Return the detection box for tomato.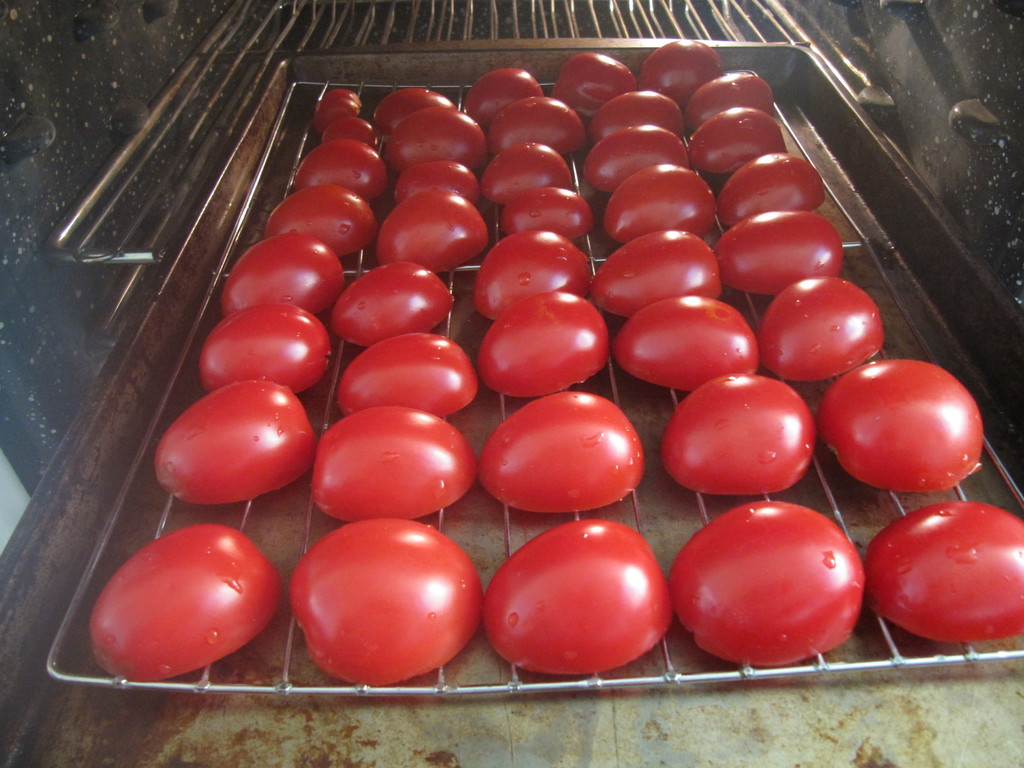
465 67 541 123.
